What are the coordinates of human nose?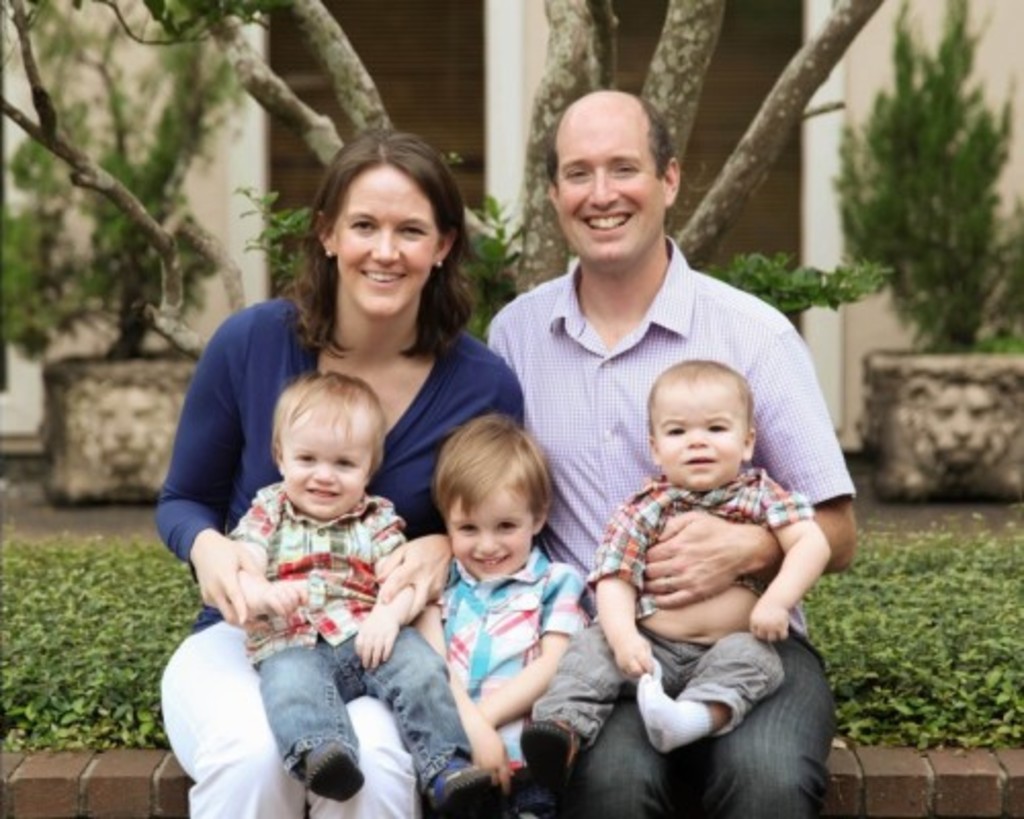
[left=682, top=428, right=709, bottom=444].
